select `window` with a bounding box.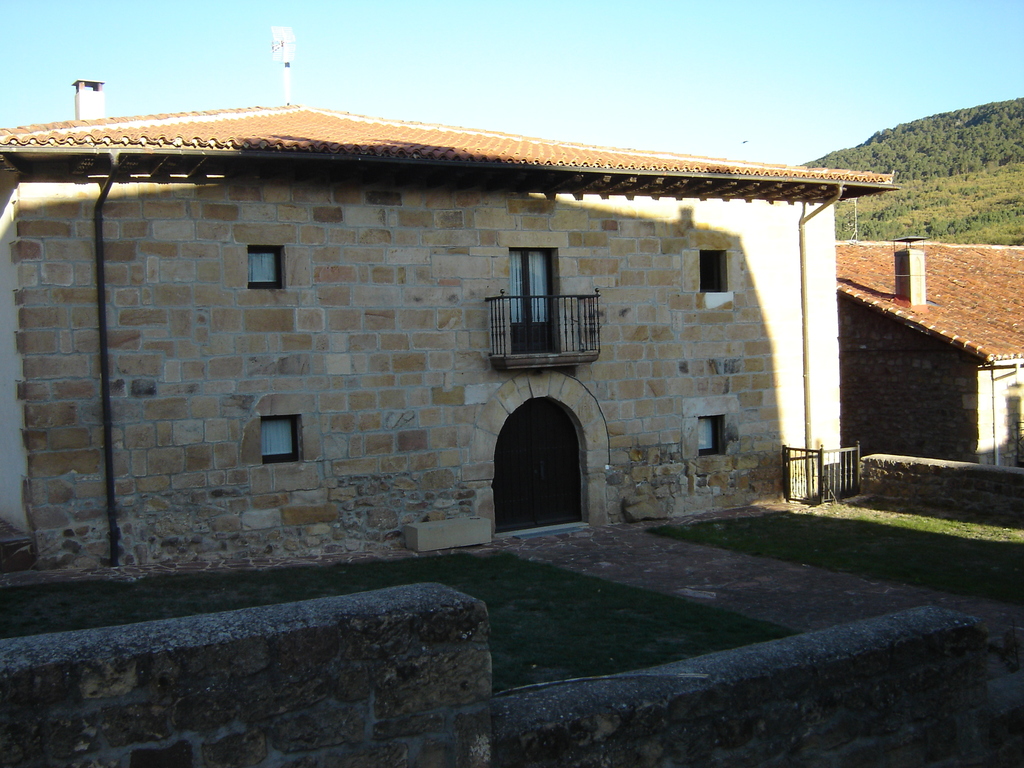
select_region(260, 416, 299, 463).
